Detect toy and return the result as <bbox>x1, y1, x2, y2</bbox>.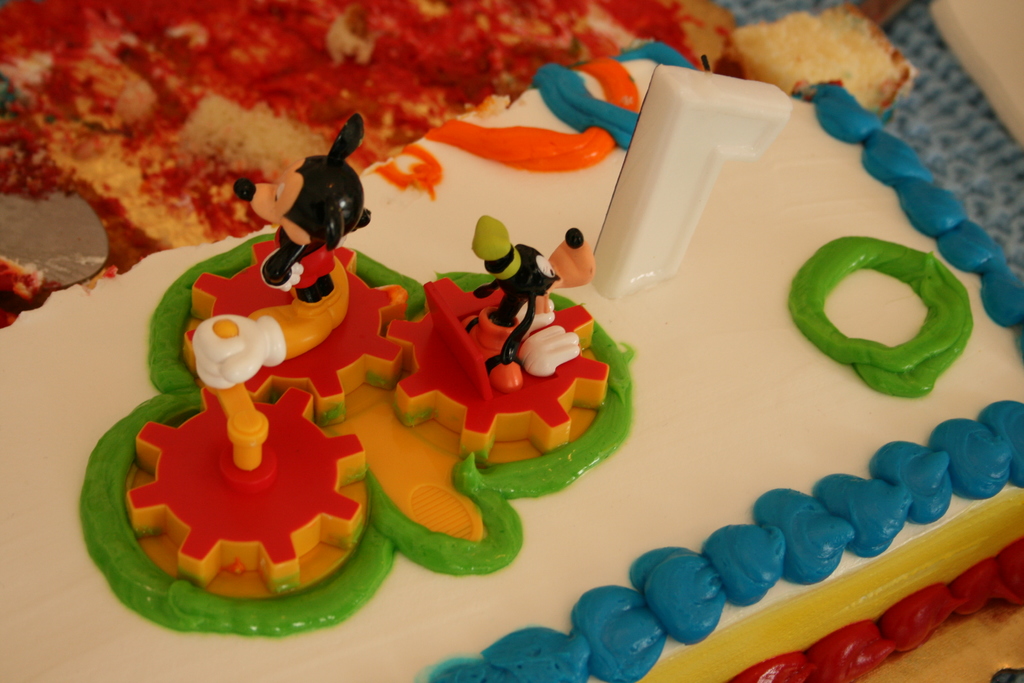
<bbox>383, 279, 614, 462</bbox>.
